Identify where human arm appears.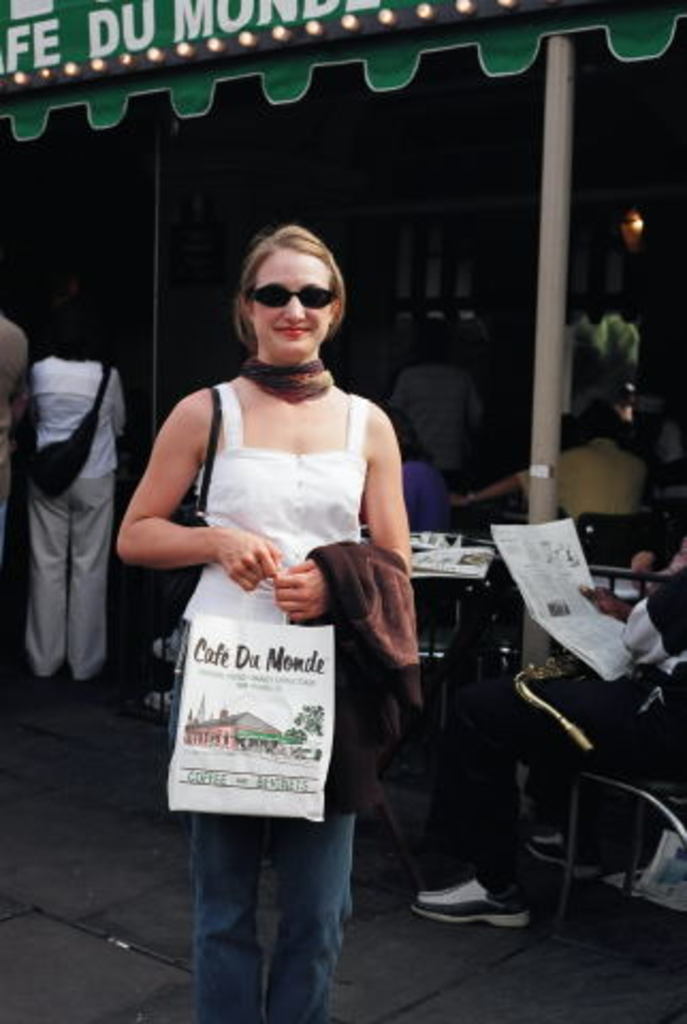
Appears at 640/542/685/570.
